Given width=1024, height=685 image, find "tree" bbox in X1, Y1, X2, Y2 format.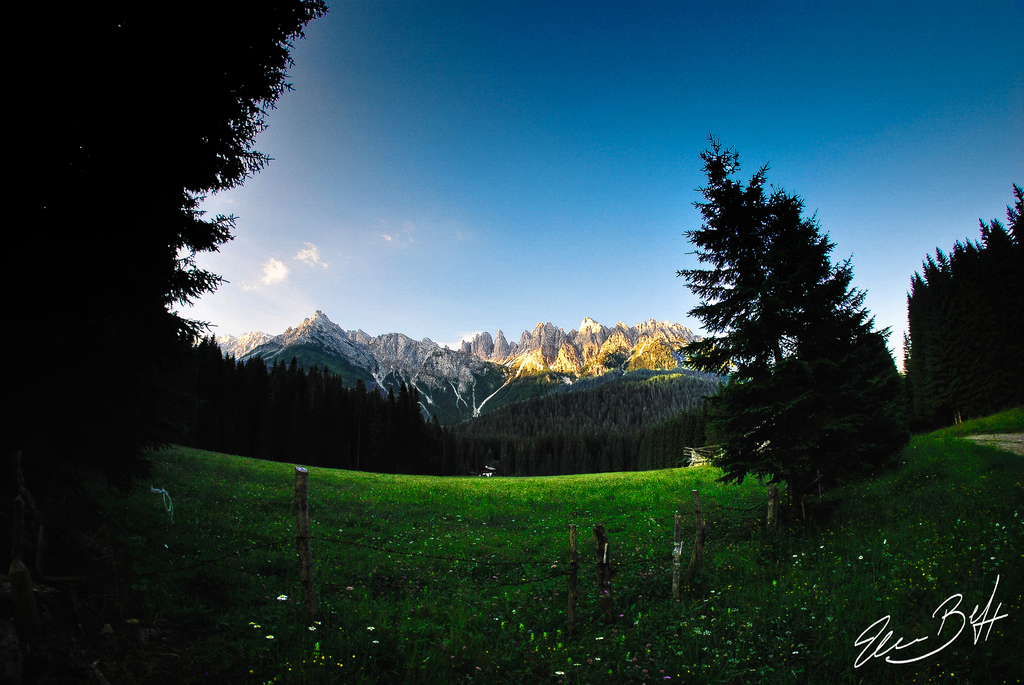
901, 171, 1023, 441.
